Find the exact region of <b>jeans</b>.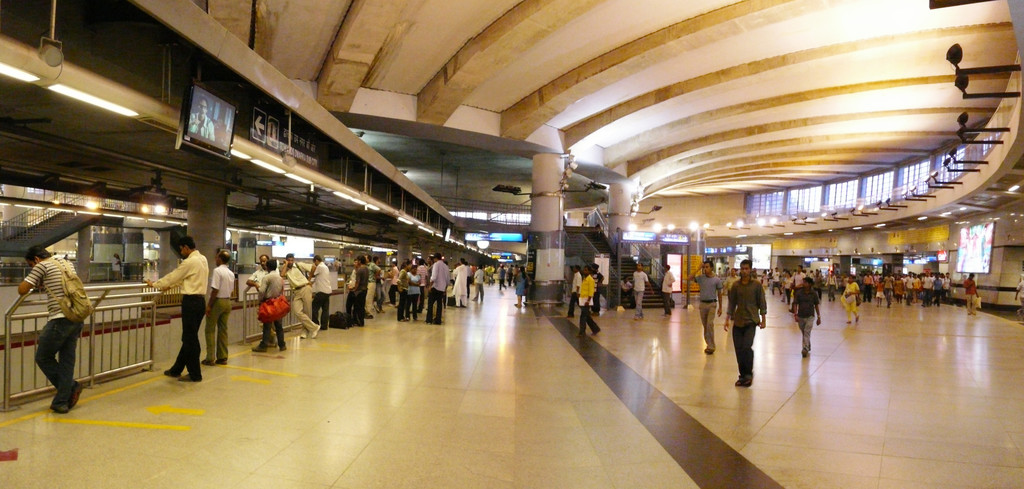
Exact region: 634, 290, 643, 316.
